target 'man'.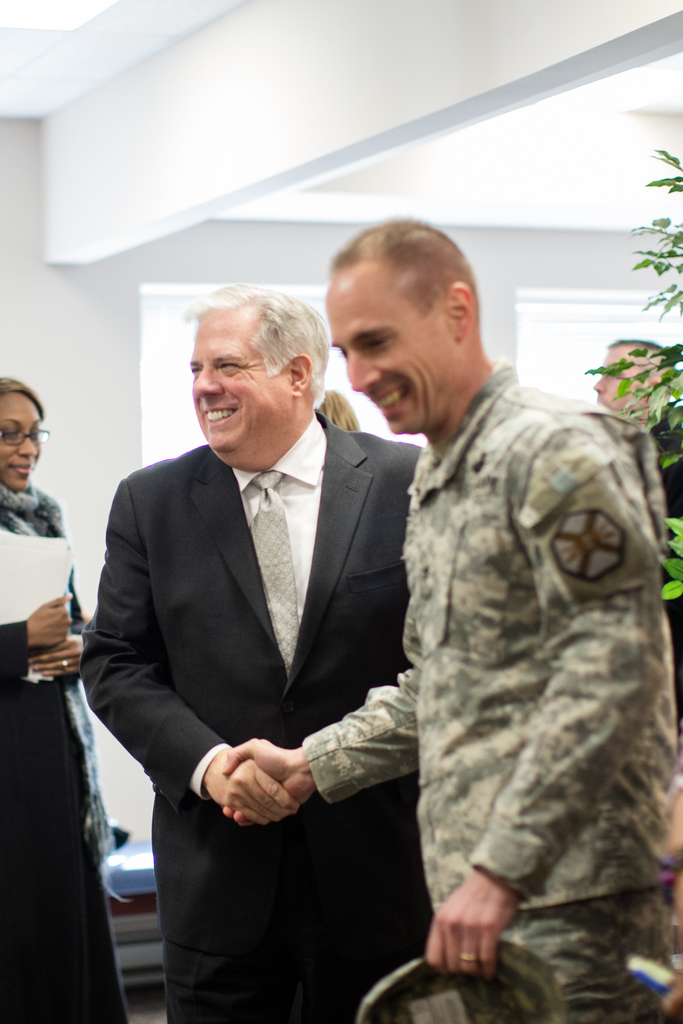
Target region: l=593, t=340, r=677, b=424.
